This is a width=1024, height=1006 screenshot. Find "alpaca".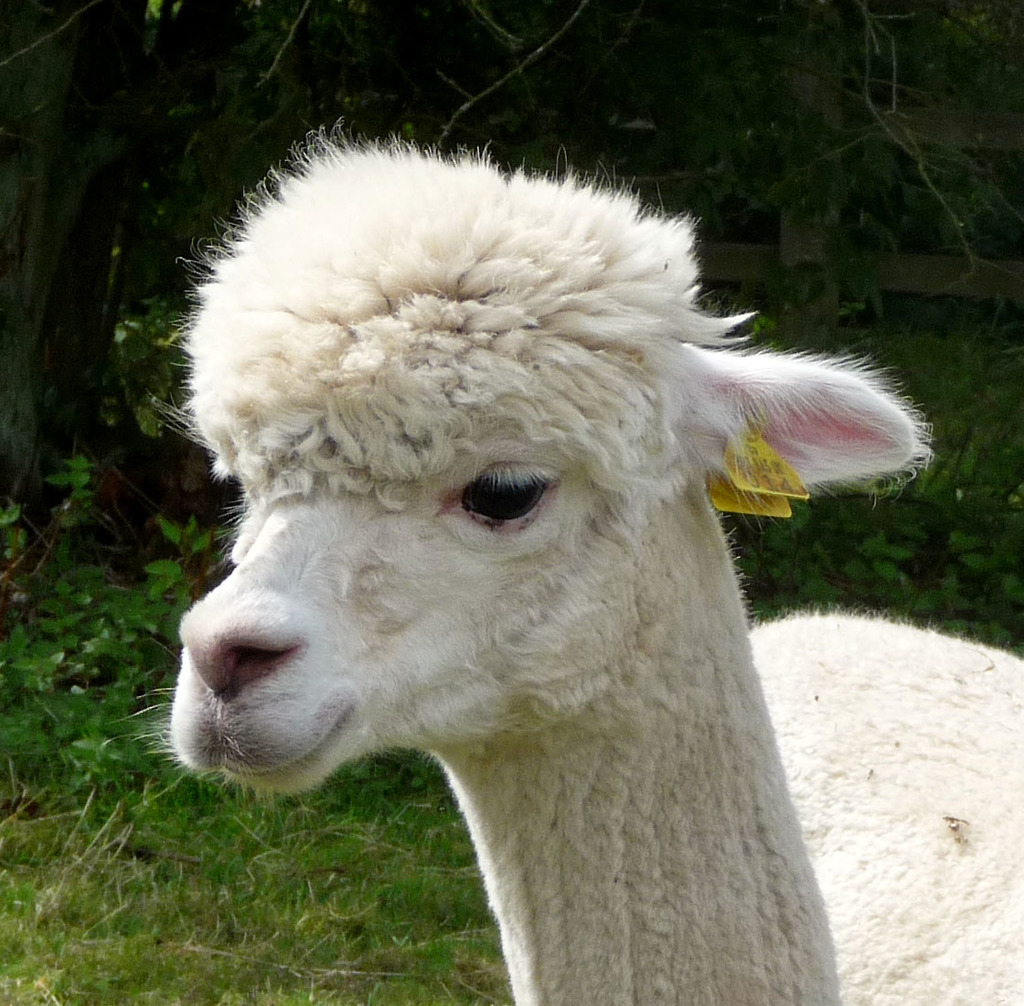
Bounding box: <region>131, 112, 1023, 1005</region>.
